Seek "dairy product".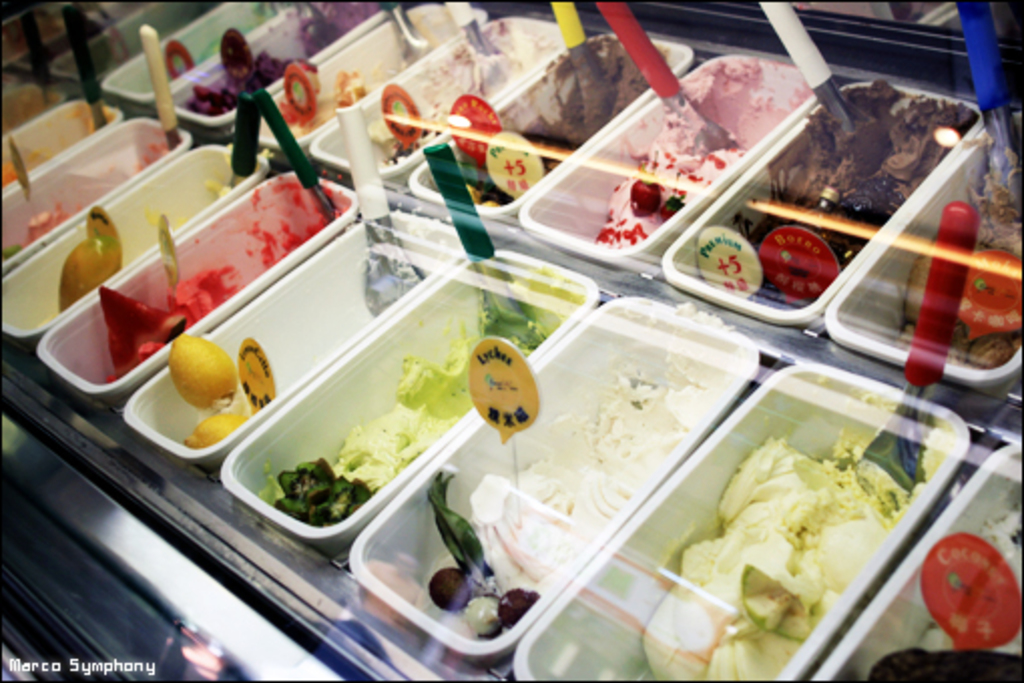
bbox=(201, 4, 369, 104).
